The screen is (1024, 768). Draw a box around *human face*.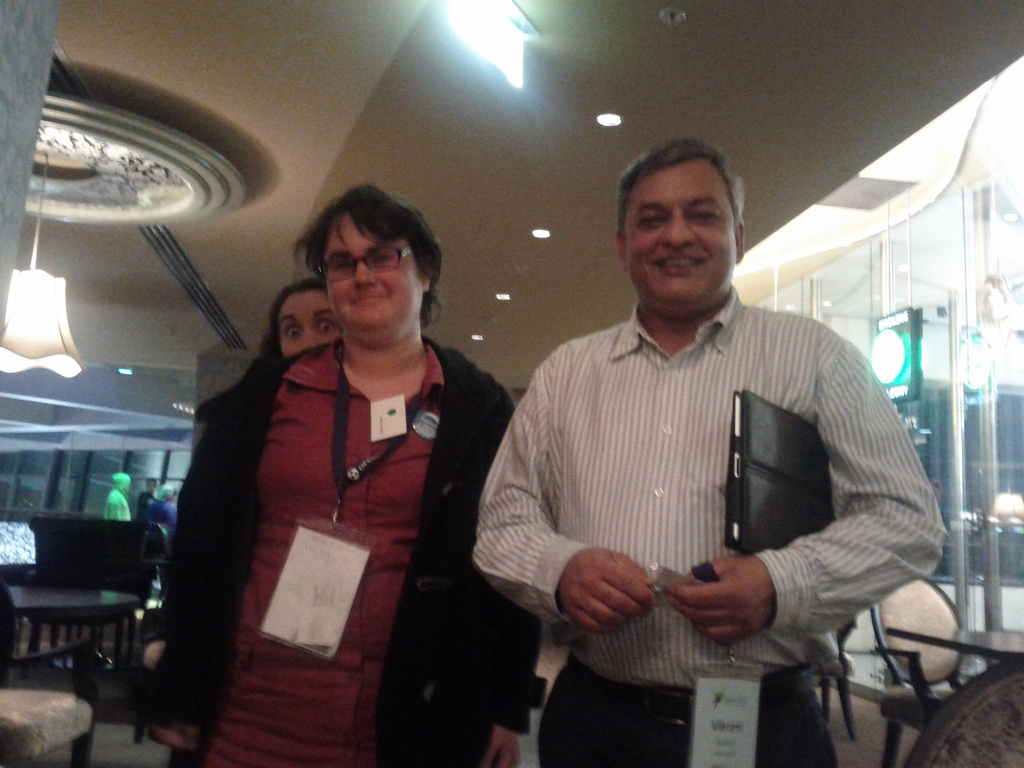
<region>625, 159, 739, 299</region>.
